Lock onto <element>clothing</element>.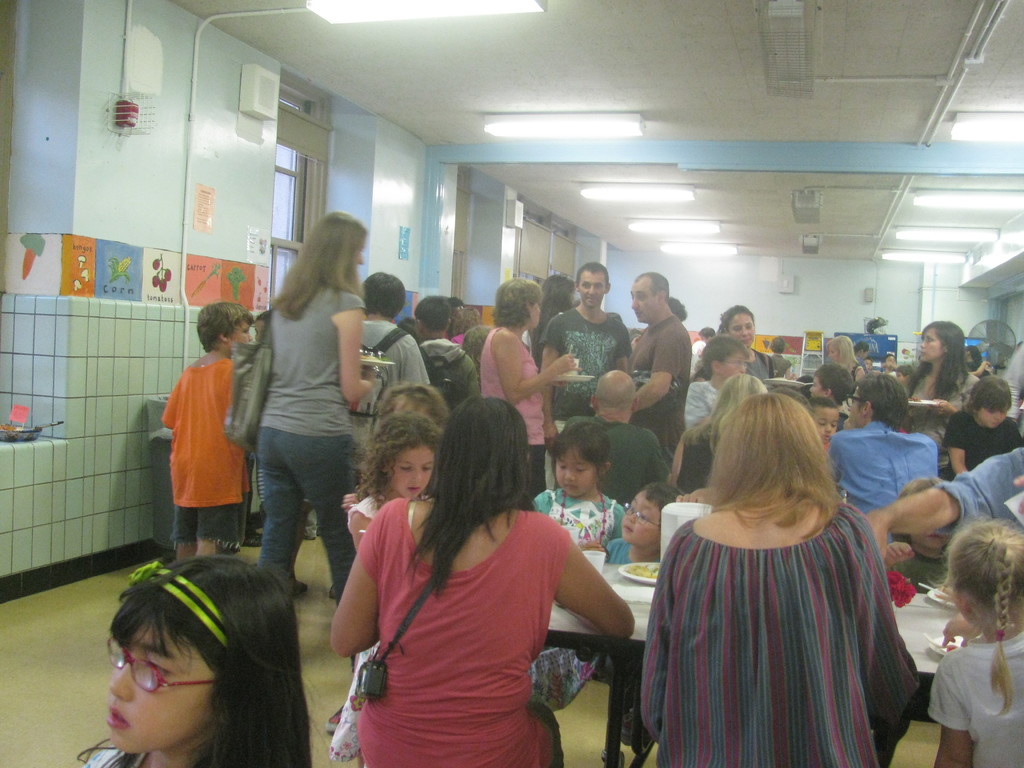
Locked: {"left": 172, "top": 506, "right": 239, "bottom": 541}.
